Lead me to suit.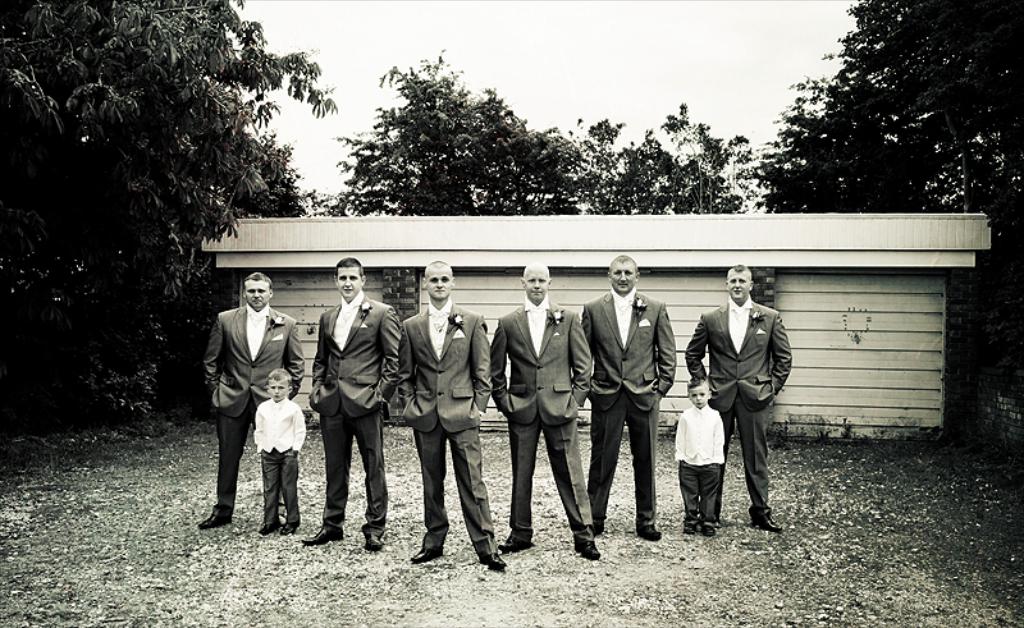
Lead to <region>492, 294, 594, 545</region>.
